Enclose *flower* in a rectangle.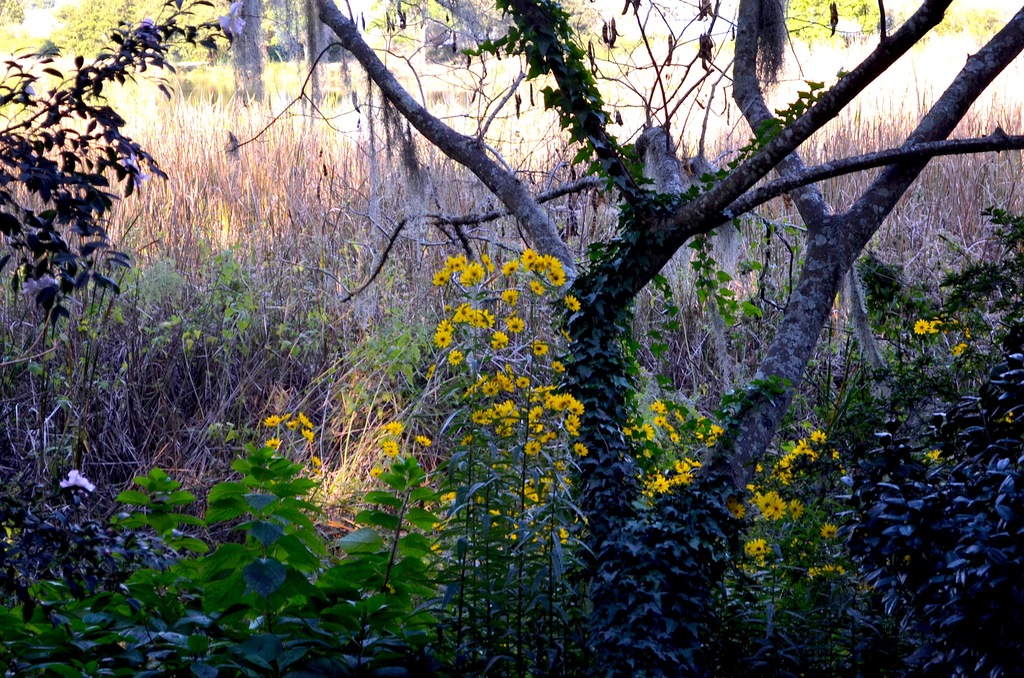
BBox(573, 437, 586, 460).
